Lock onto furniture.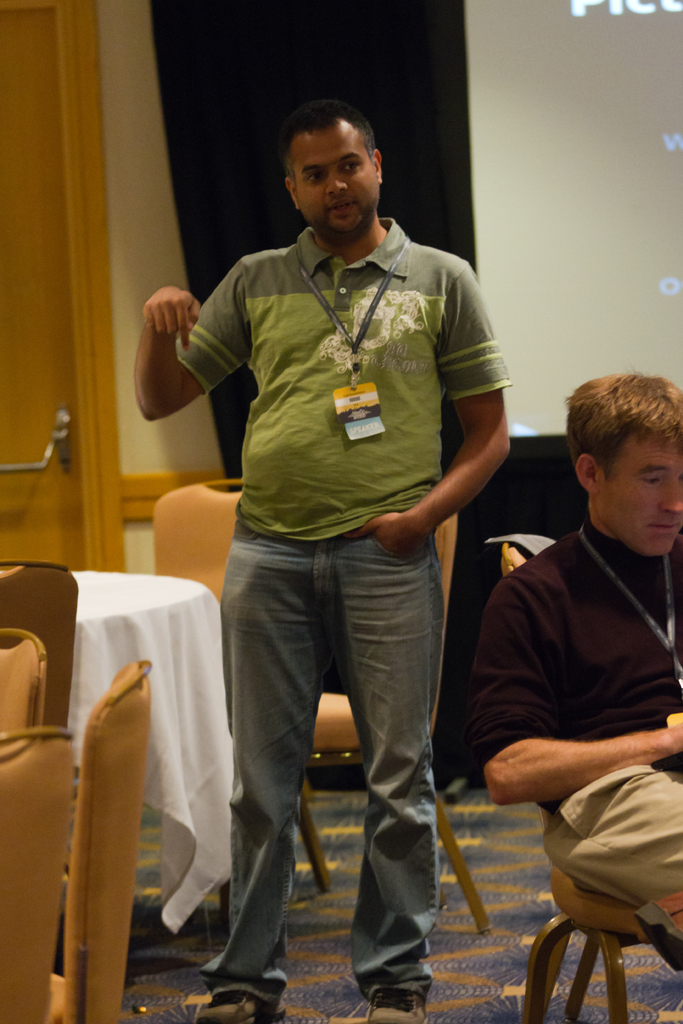
Locked: {"left": 502, "top": 543, "right": 651, "bottom": 1023}.
